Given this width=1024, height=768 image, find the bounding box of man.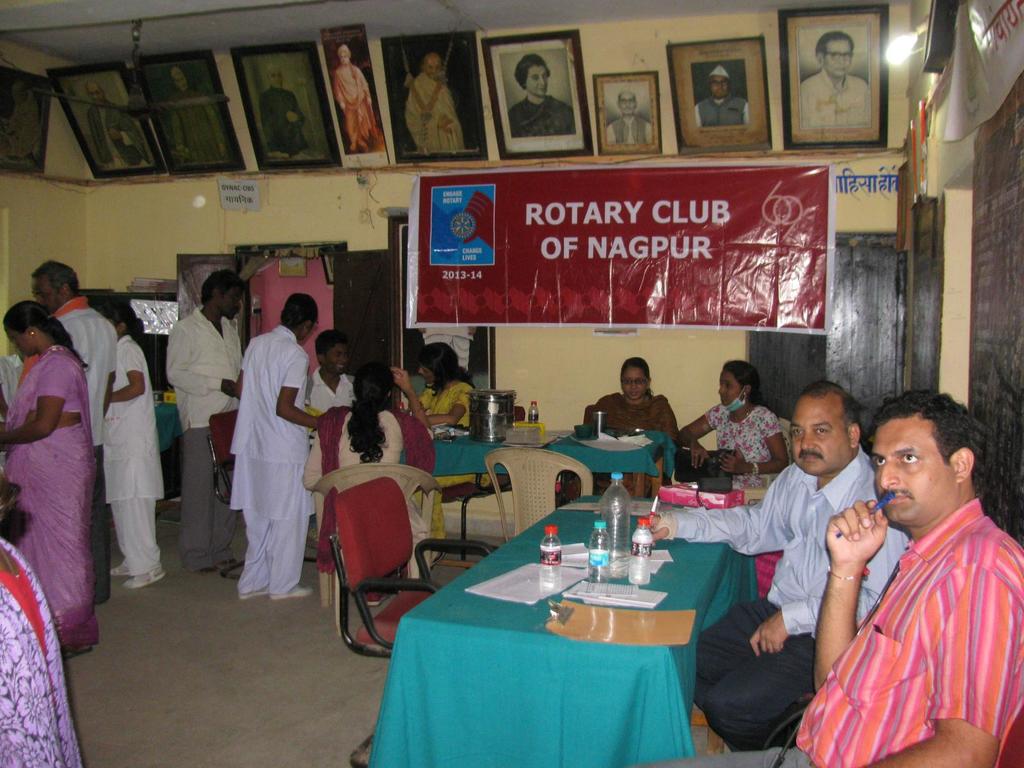
{"left": 15, "top": 260, "right": 118, "bottom": 607}.
